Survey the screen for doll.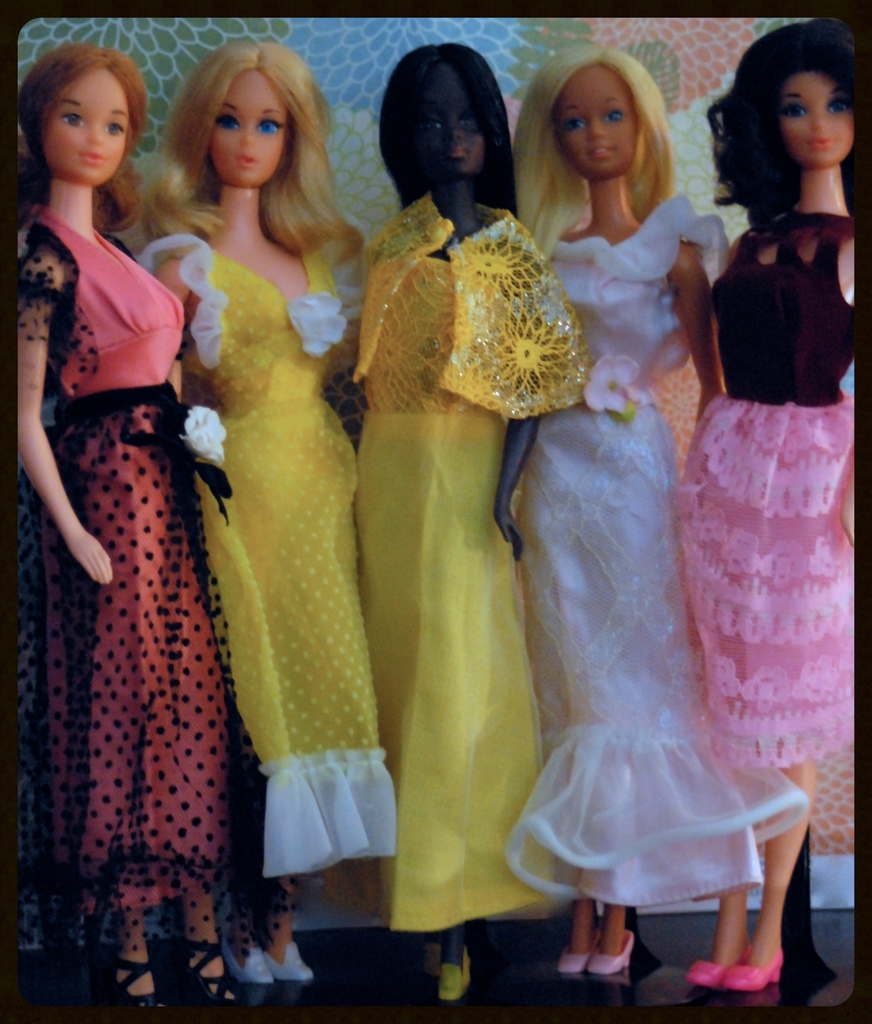
Survey found: [10,36,222,968].
